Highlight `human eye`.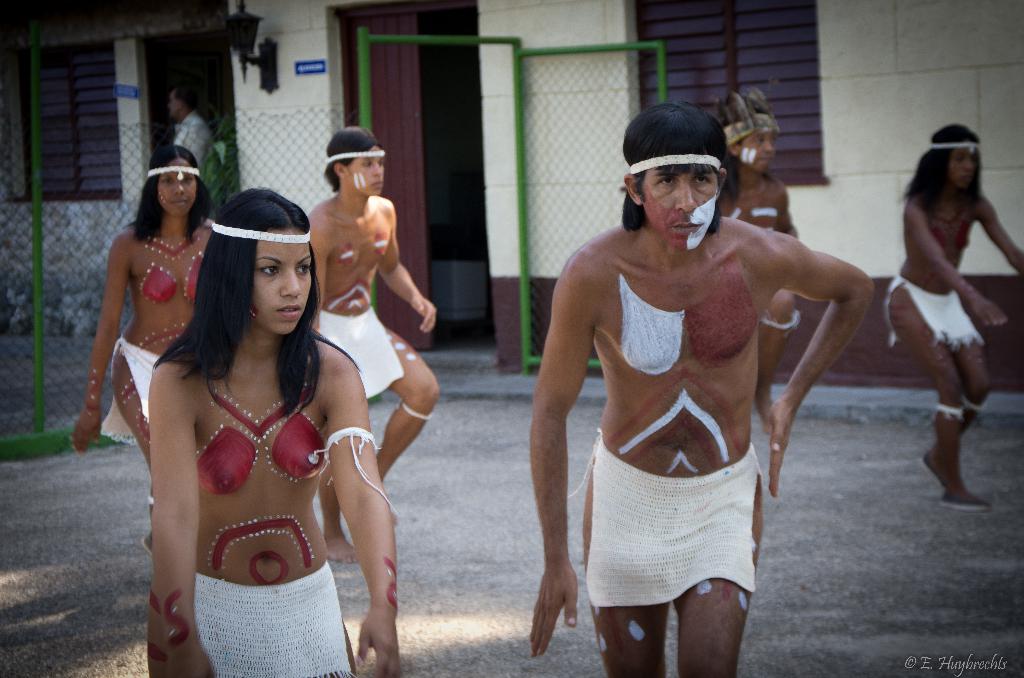
Highlighted region: [left=163, top=173, right=172, bottom=186].
